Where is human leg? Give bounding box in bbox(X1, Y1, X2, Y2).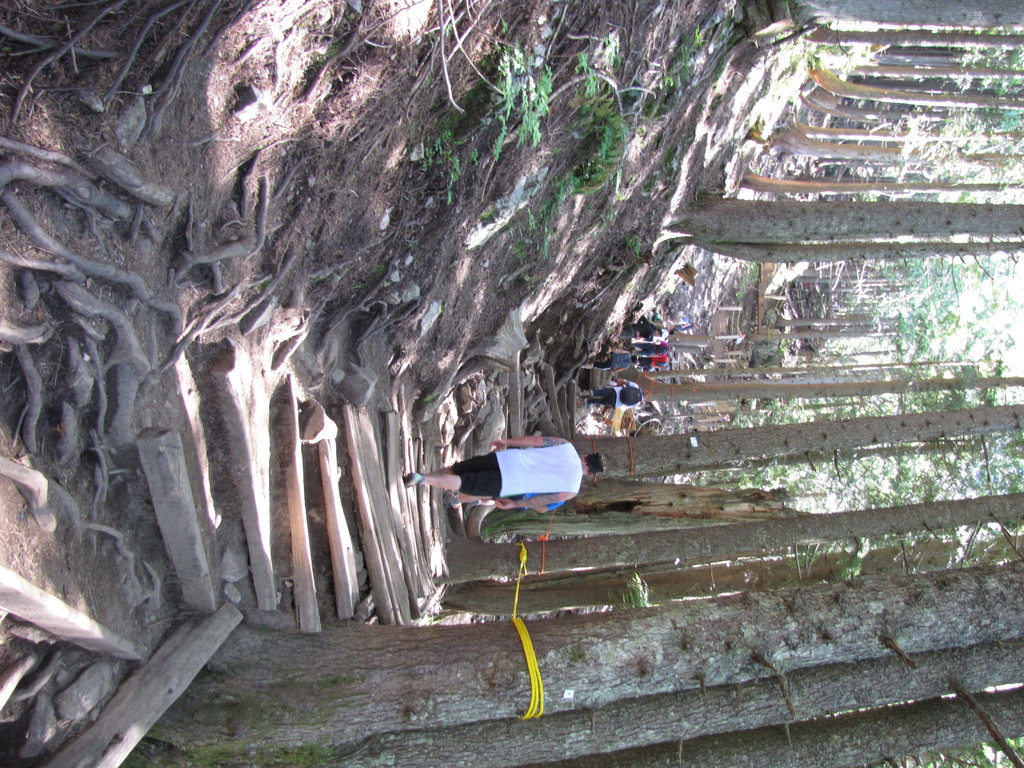
bbox(401, 468, 504, 499).
